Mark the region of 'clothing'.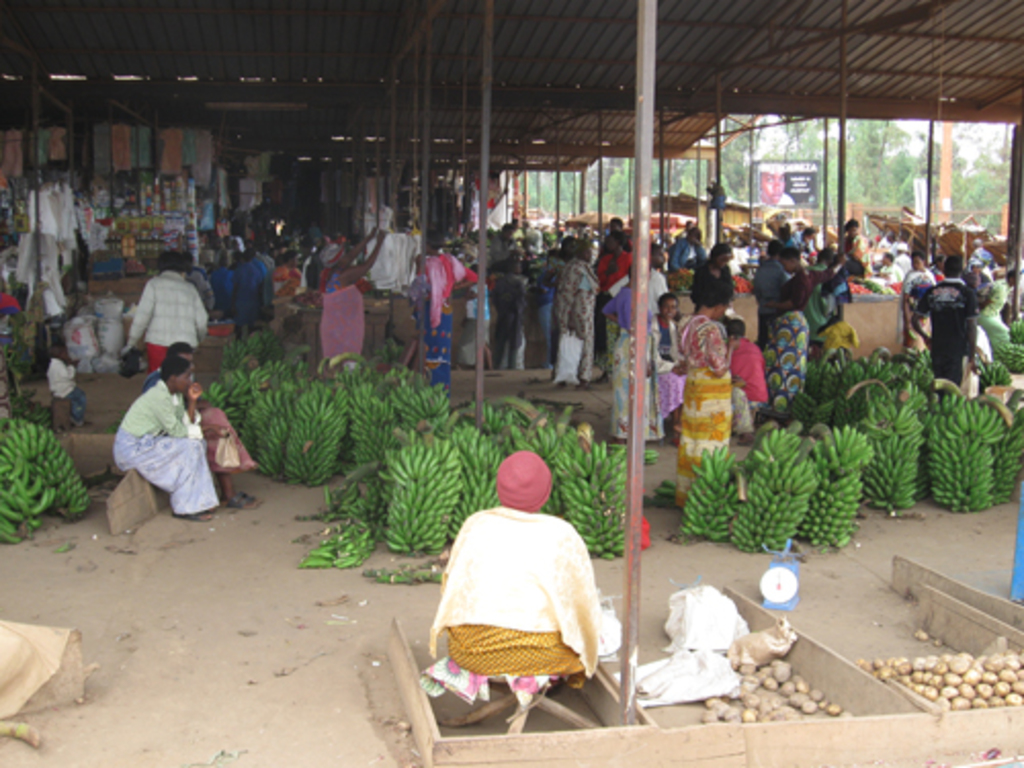
Region: pyautogui.locateOnScreen(557, 256, 612, 389).
